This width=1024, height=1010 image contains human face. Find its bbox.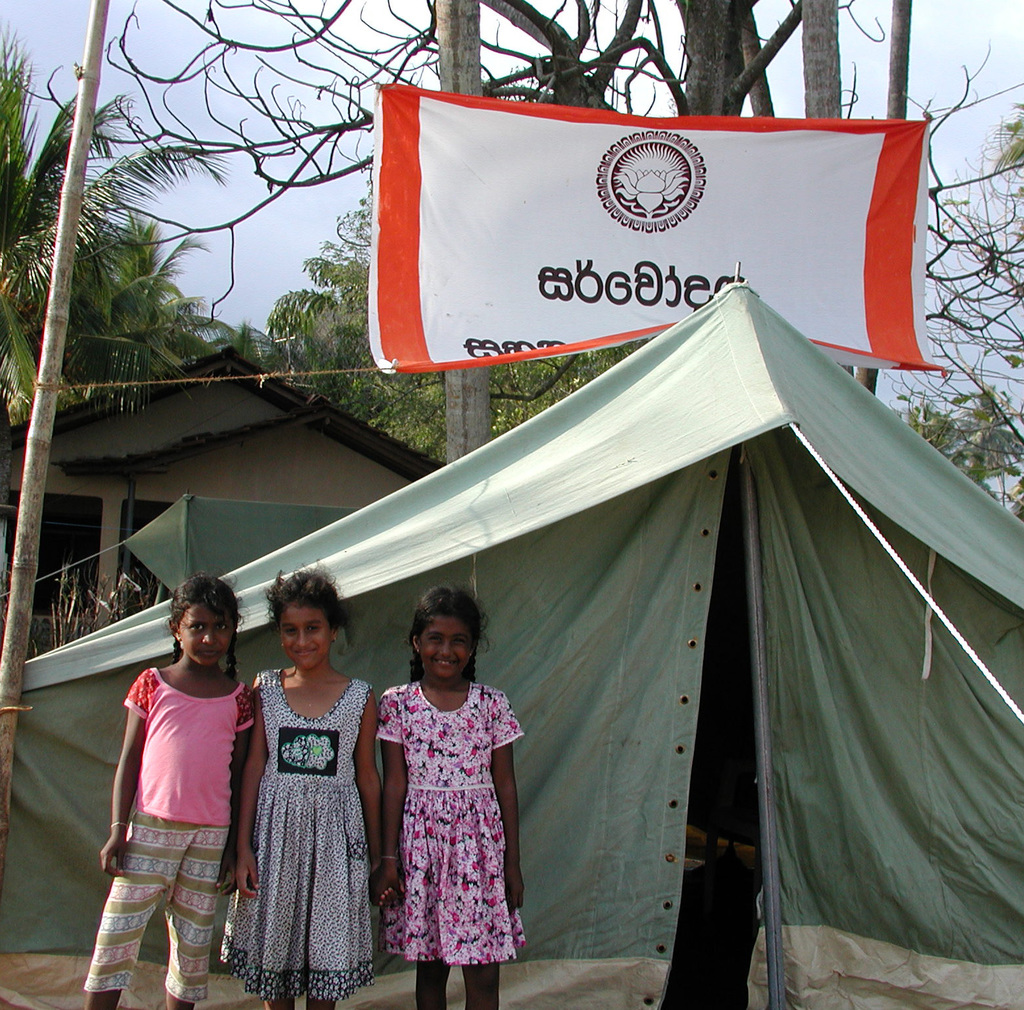
pyautogui.locateOnScreen(278, 610, 330, 670).
